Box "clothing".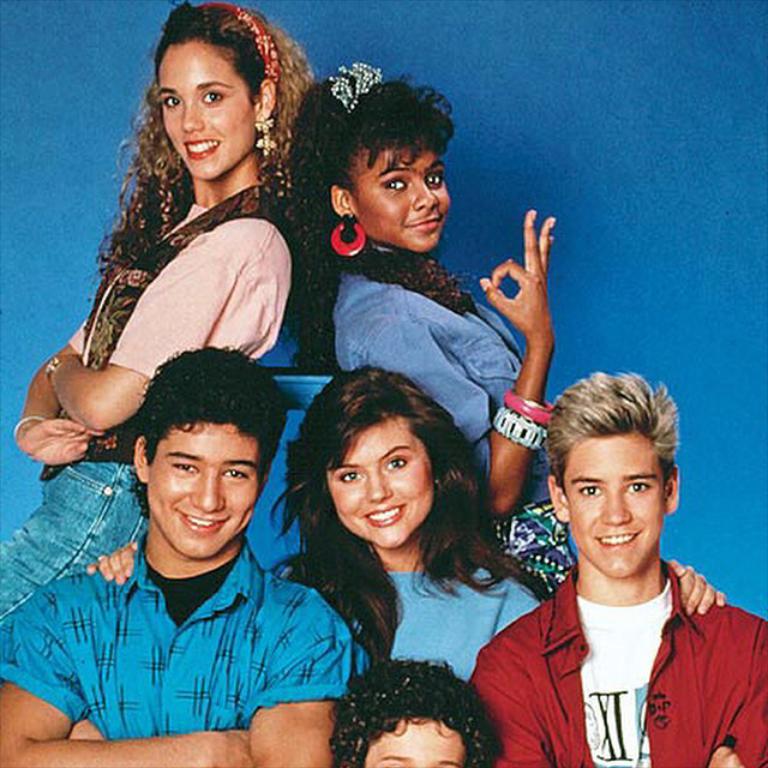
<region>0, 170, 294, 623</region>.
